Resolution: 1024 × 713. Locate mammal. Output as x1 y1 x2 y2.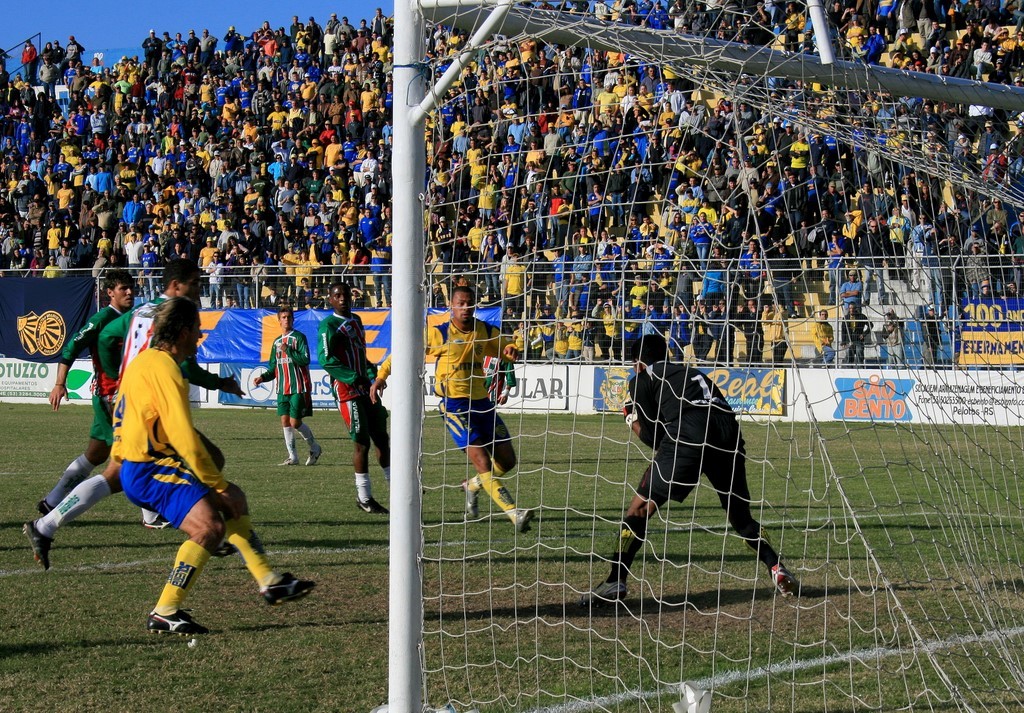
39 269 224 540.
